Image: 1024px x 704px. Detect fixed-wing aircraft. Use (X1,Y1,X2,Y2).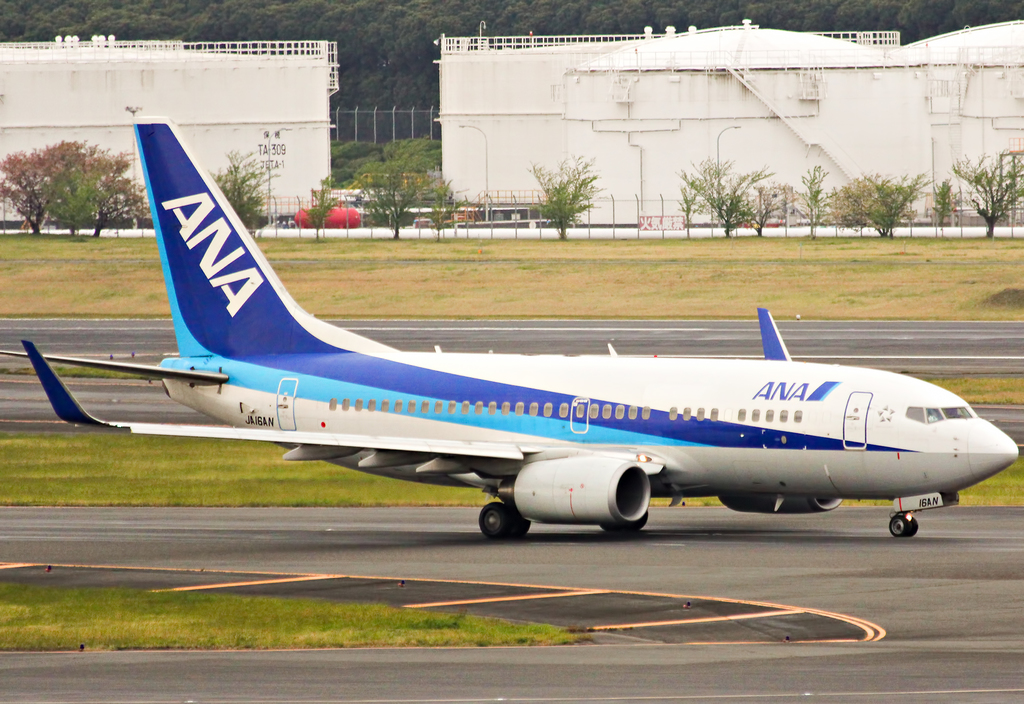
(0,110,1020,540).
